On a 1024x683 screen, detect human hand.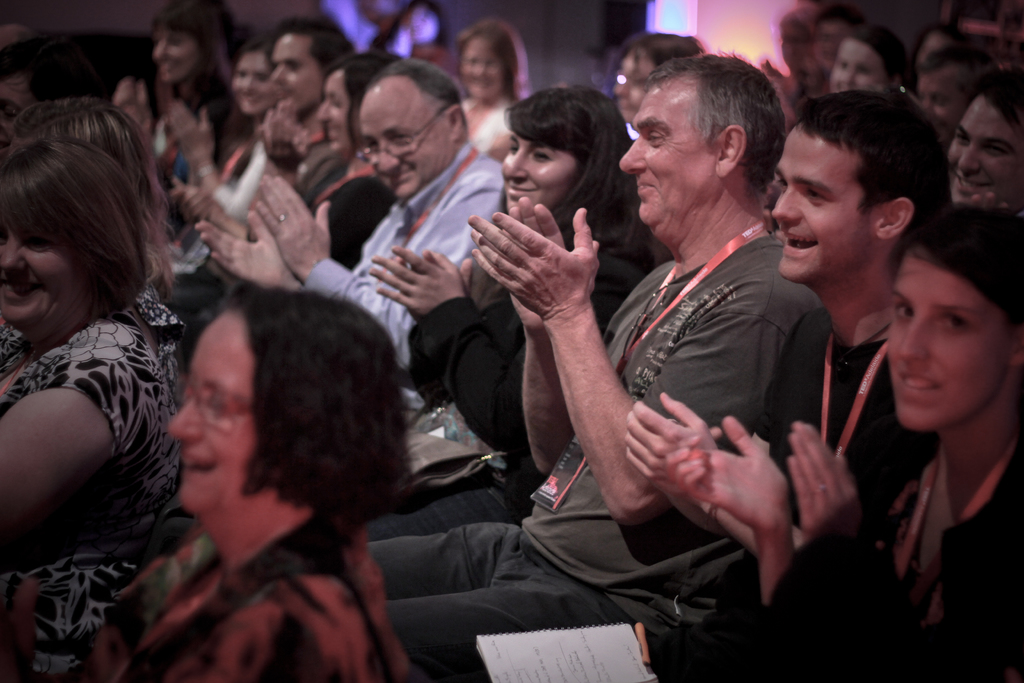
locate(250, 173, 333, 278).
